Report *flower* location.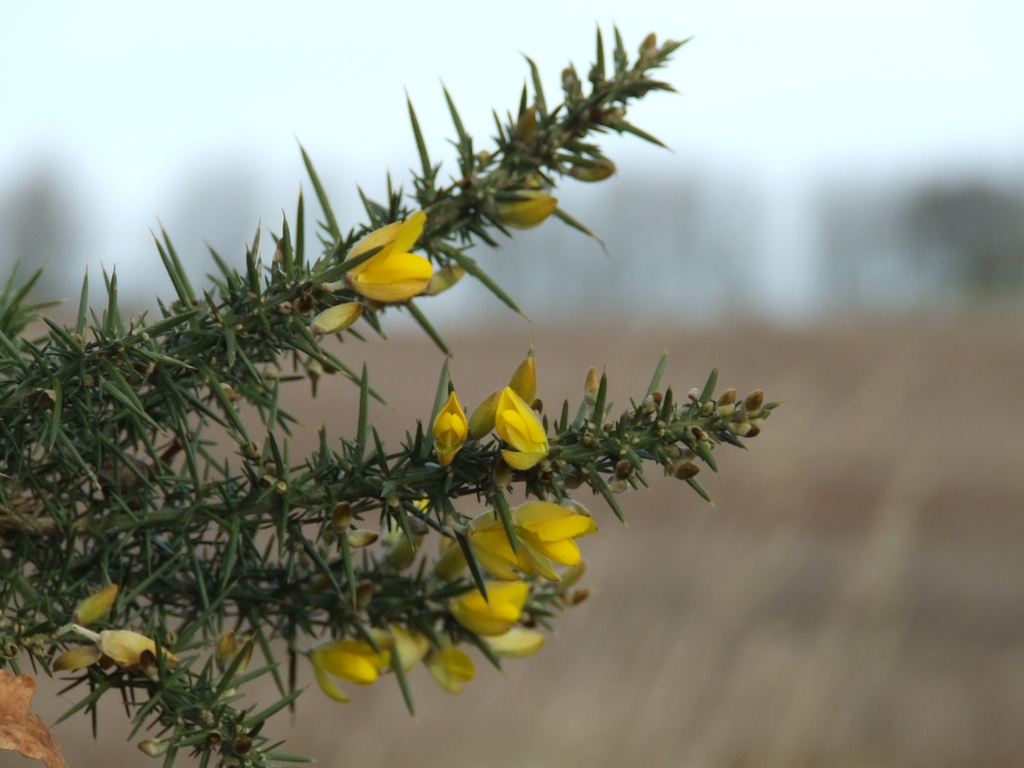
Report: {"x1": 494, "y1": 387, "x2": 551, "y2": 468}.
